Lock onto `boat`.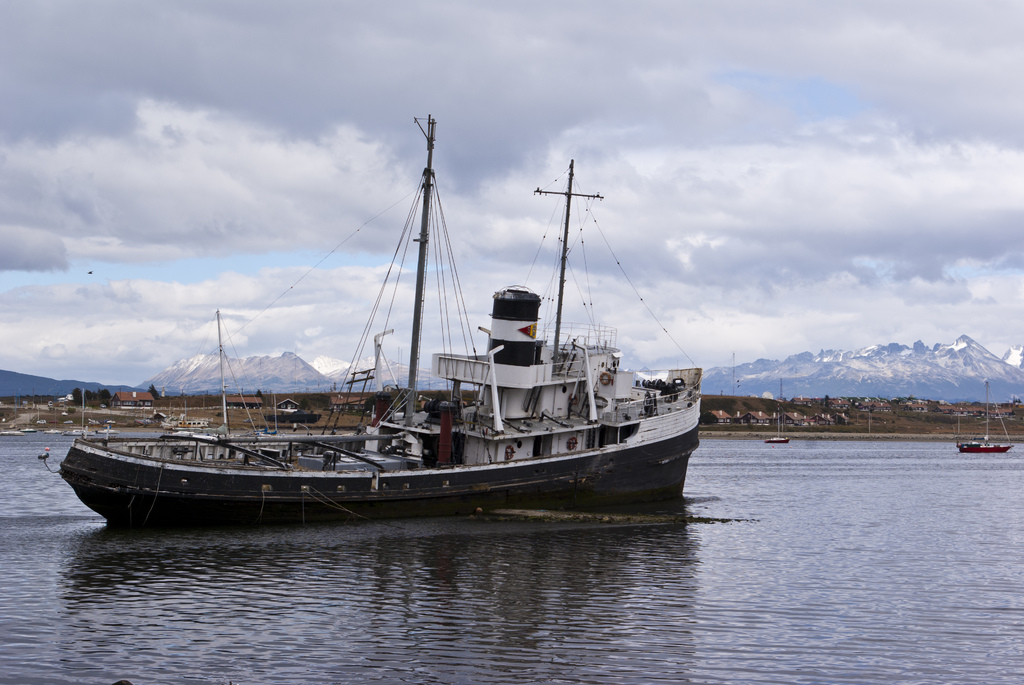
Locked: (50, 118, 722, 533).
